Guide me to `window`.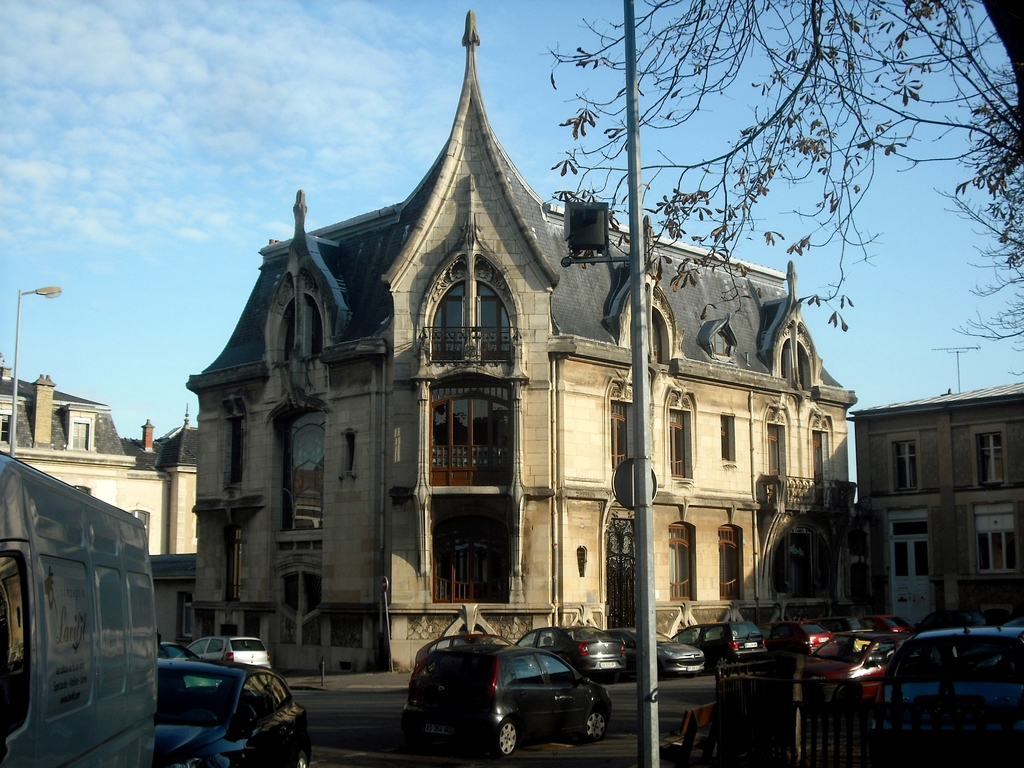
Guidance: {"x1": 668, "y1": 403, "x2": 688, "y2": 481}.
